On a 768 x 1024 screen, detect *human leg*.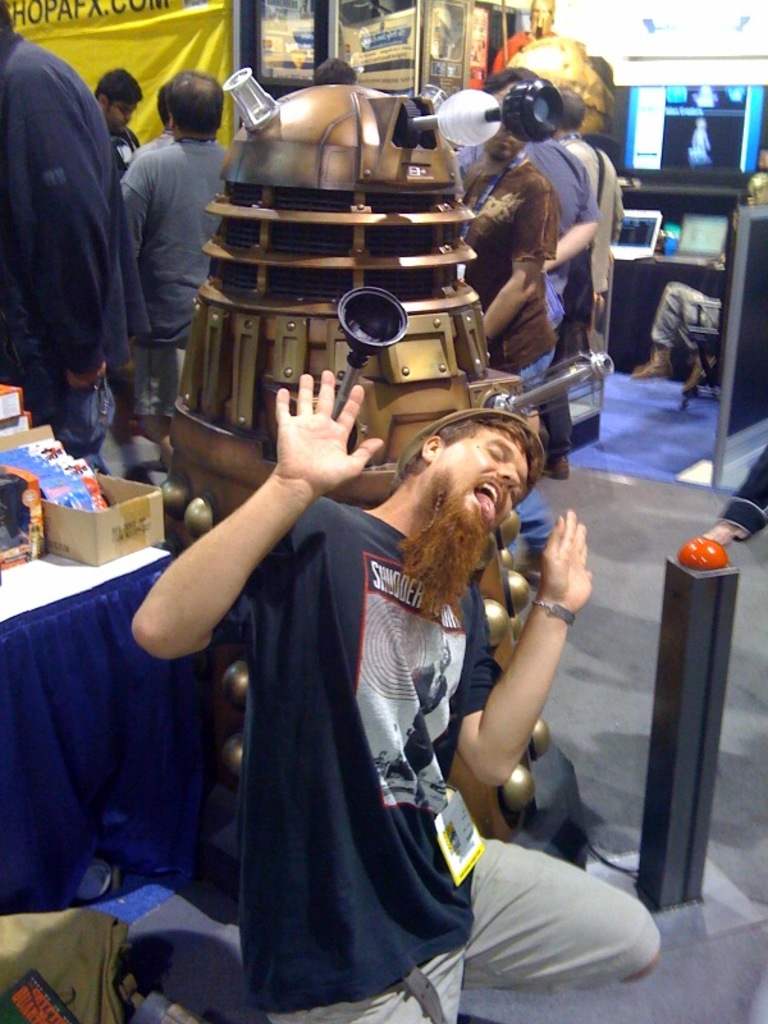
region(458, 840, 660, 993).
